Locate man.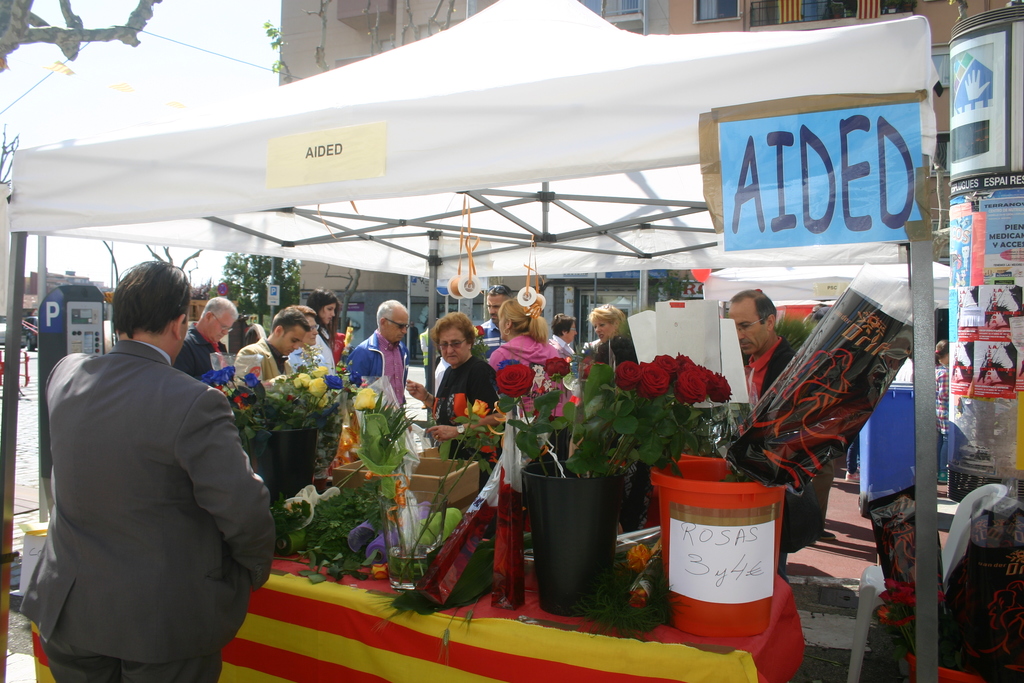
Bounding box: left=291, top=309, right=329, bottom=368.
